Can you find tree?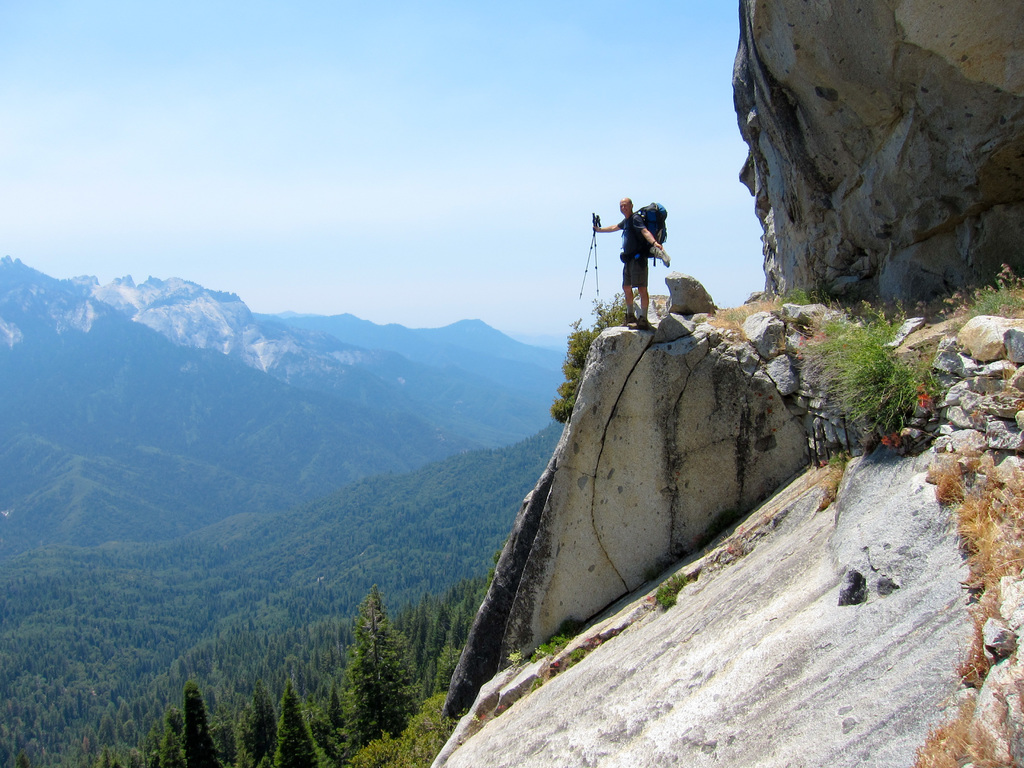
Yes, bounding box: <box>417,595,428,662</box>.
